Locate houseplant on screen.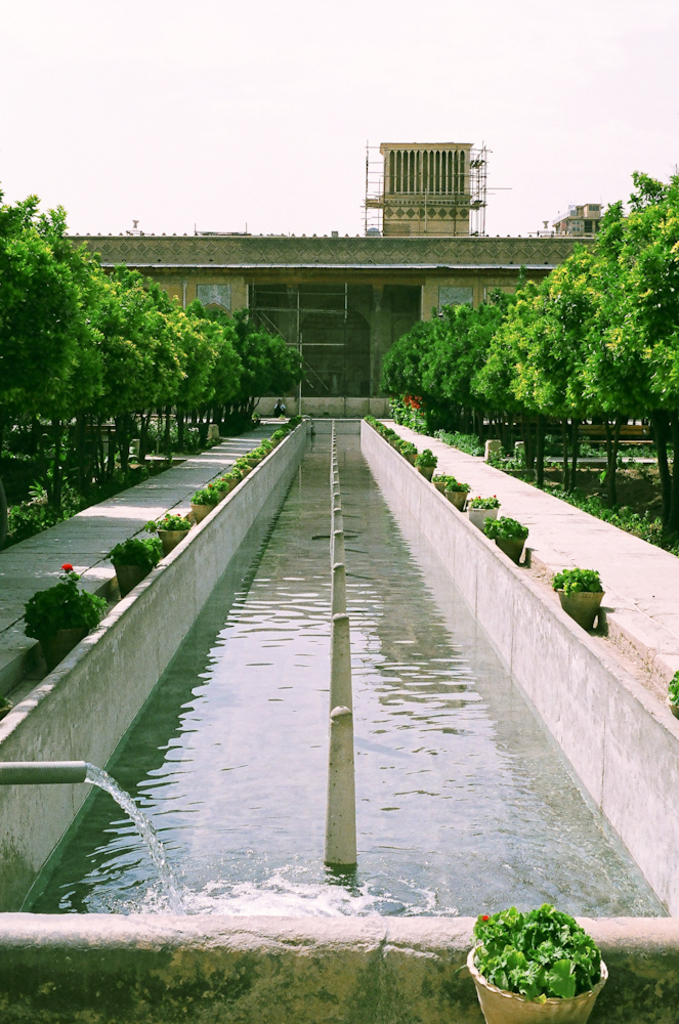
On screen at rect(441, 477, 475, 513).
